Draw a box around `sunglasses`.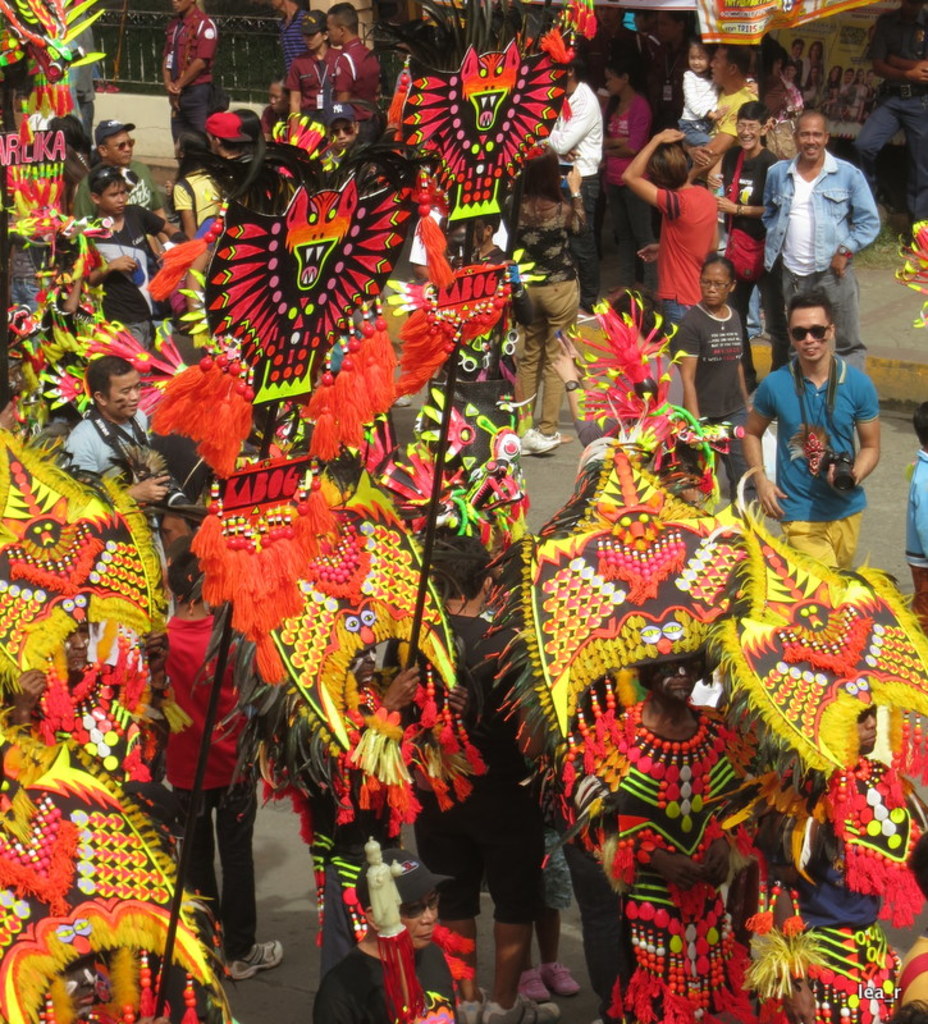
x1=329 y1=125 x2=357 y2=140.
